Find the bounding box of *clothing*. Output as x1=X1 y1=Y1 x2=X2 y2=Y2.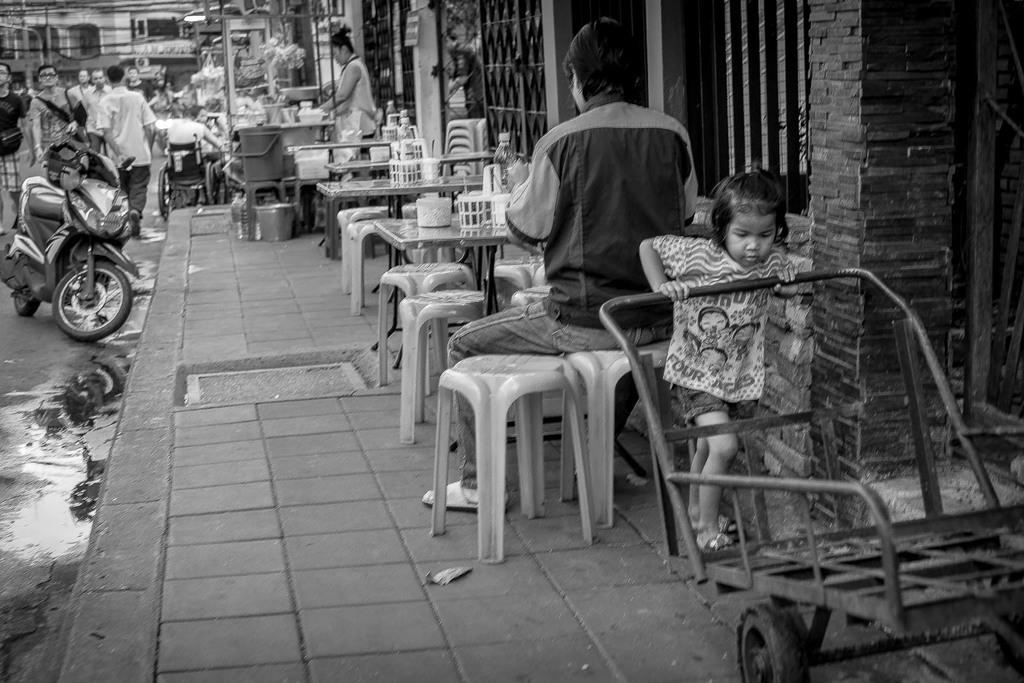
x1=31 y1=94 x2=80 y2=146.
